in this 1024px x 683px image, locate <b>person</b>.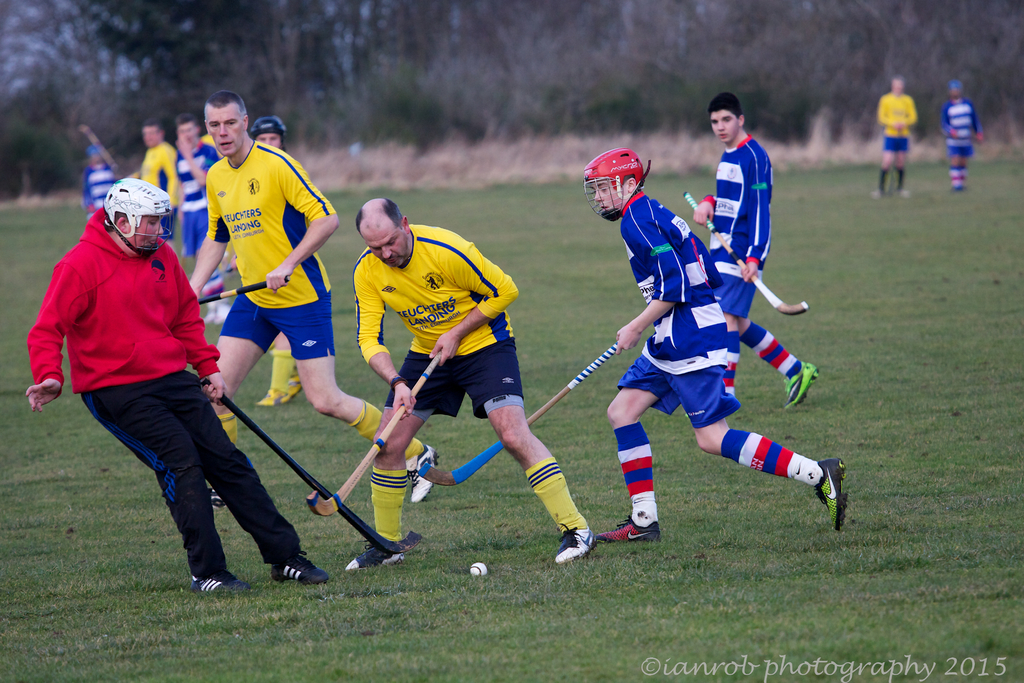
Bounding box: l=191, t=90, r=438, b=507.
